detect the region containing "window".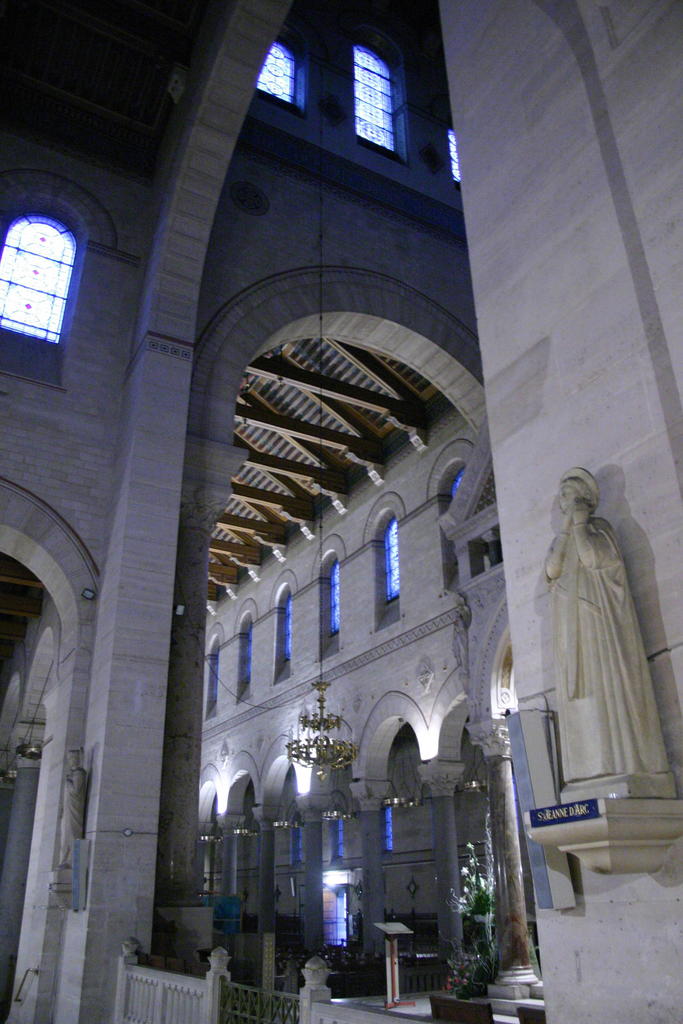
bbox=(0, 211, 68, 344).
